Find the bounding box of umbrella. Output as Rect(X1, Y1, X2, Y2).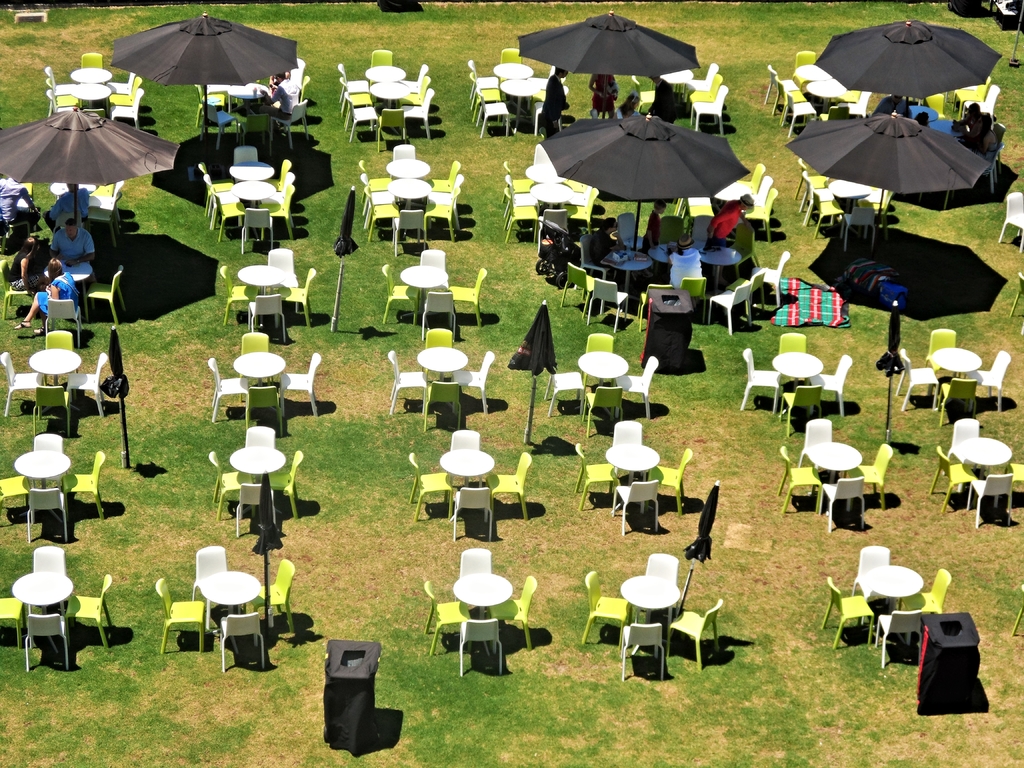
Rect(109, 12, 300, 140).
